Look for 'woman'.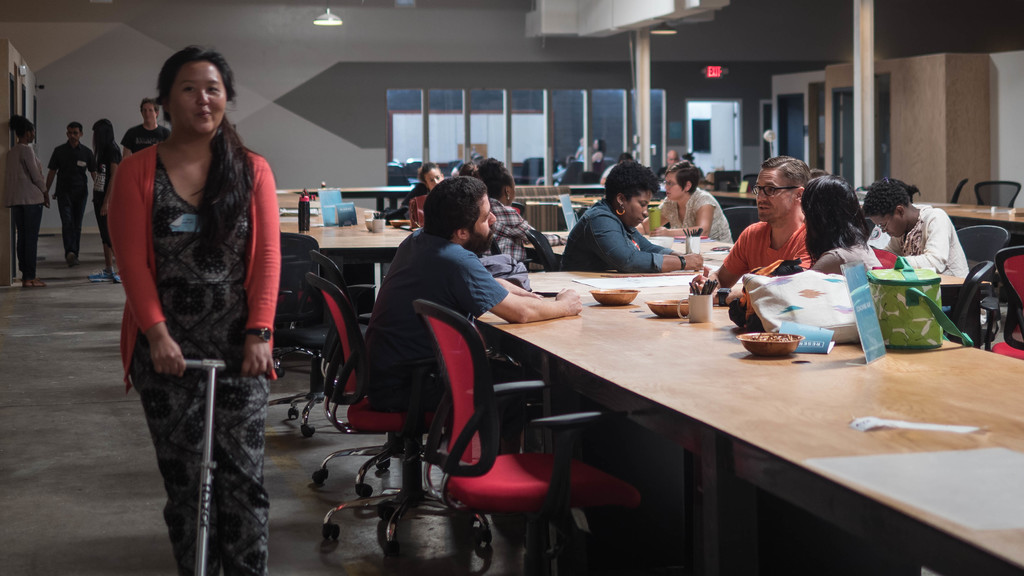
Found: (636, 157, 731, 244).
